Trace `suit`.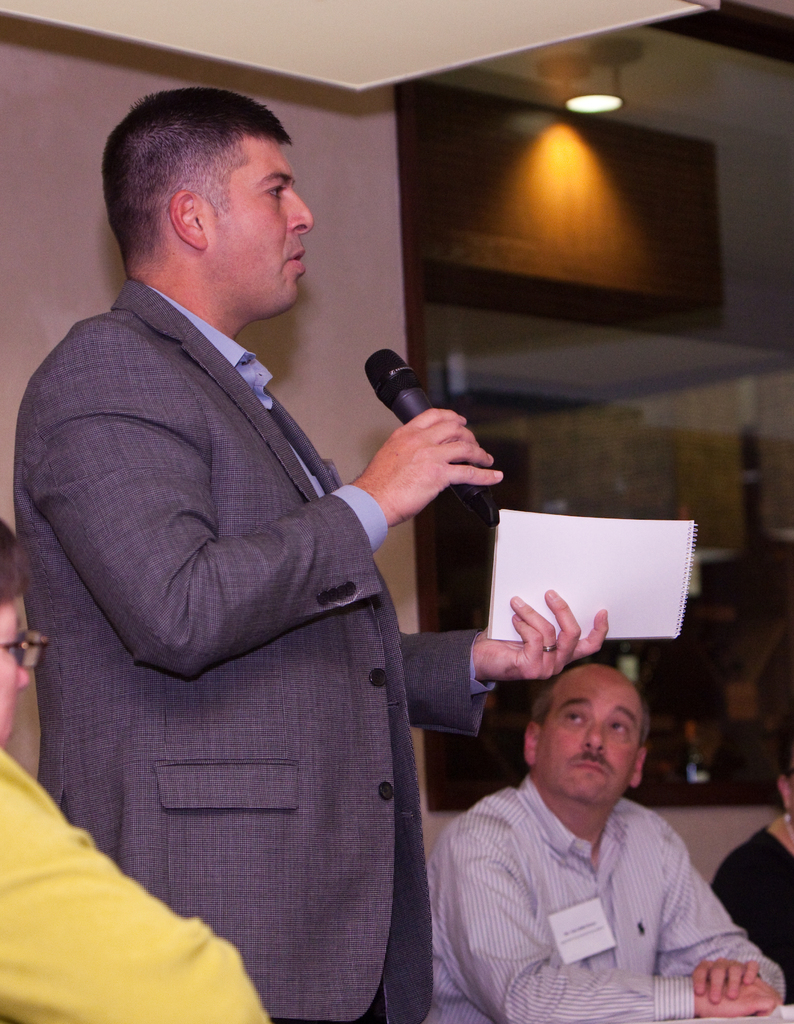
Traced to (21,189,522,1001).
